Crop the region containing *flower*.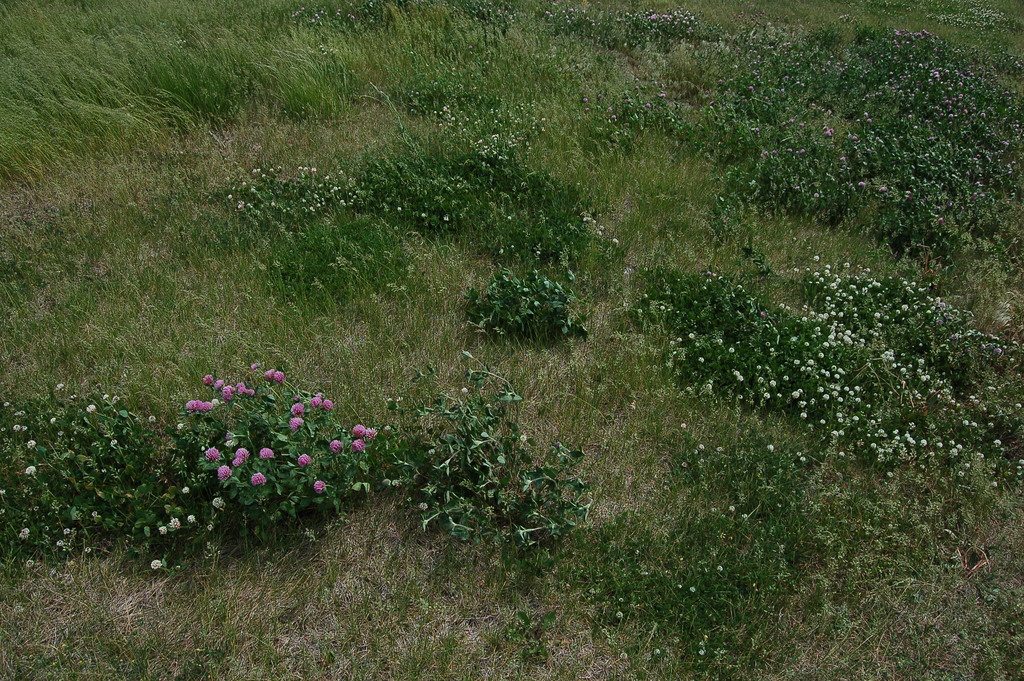
Crop region: box=[636, 308, 641, 315].
